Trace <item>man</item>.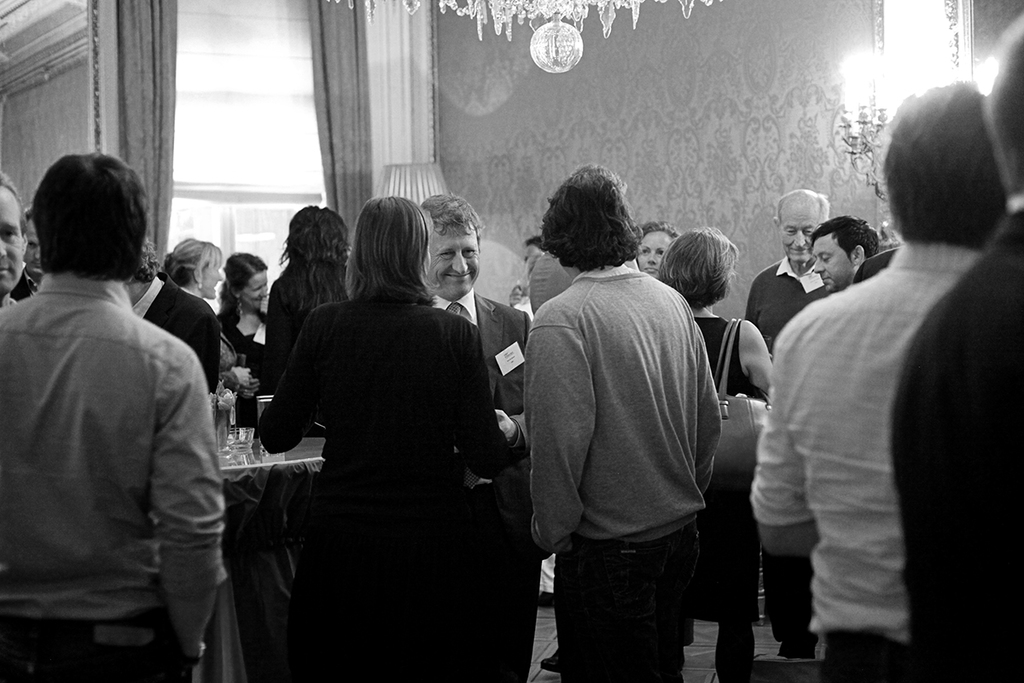
Traced to region(417, 184, 539, 493).
